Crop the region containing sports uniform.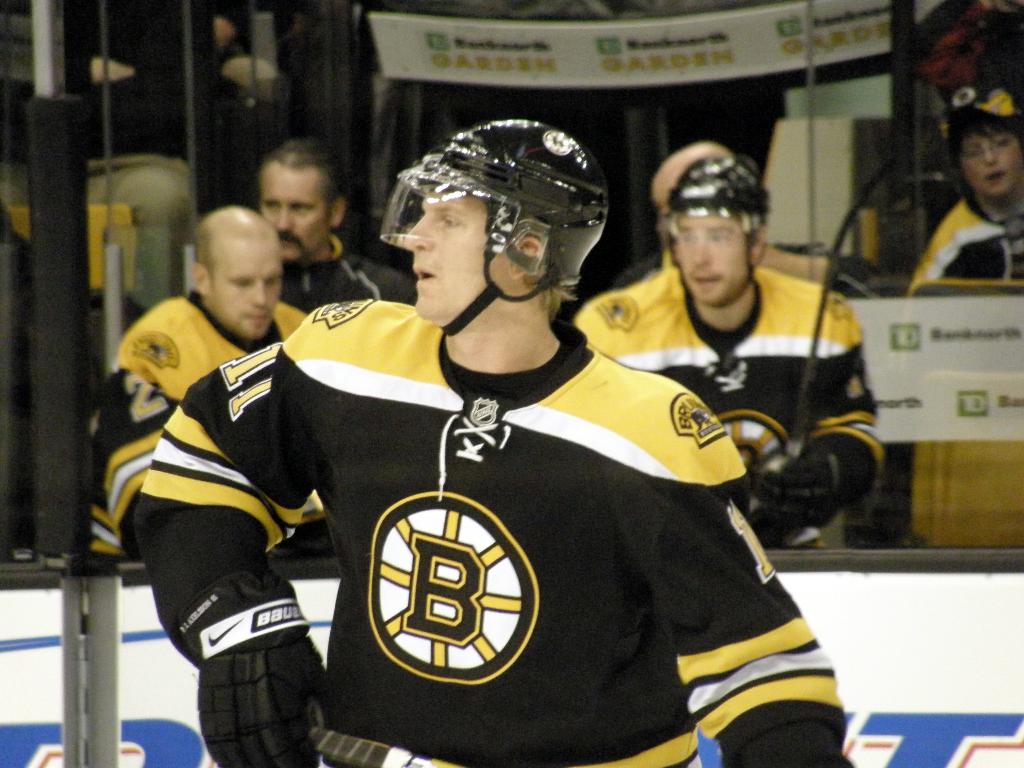
Crop region: <region>564, 244, 882, 549</region>.
